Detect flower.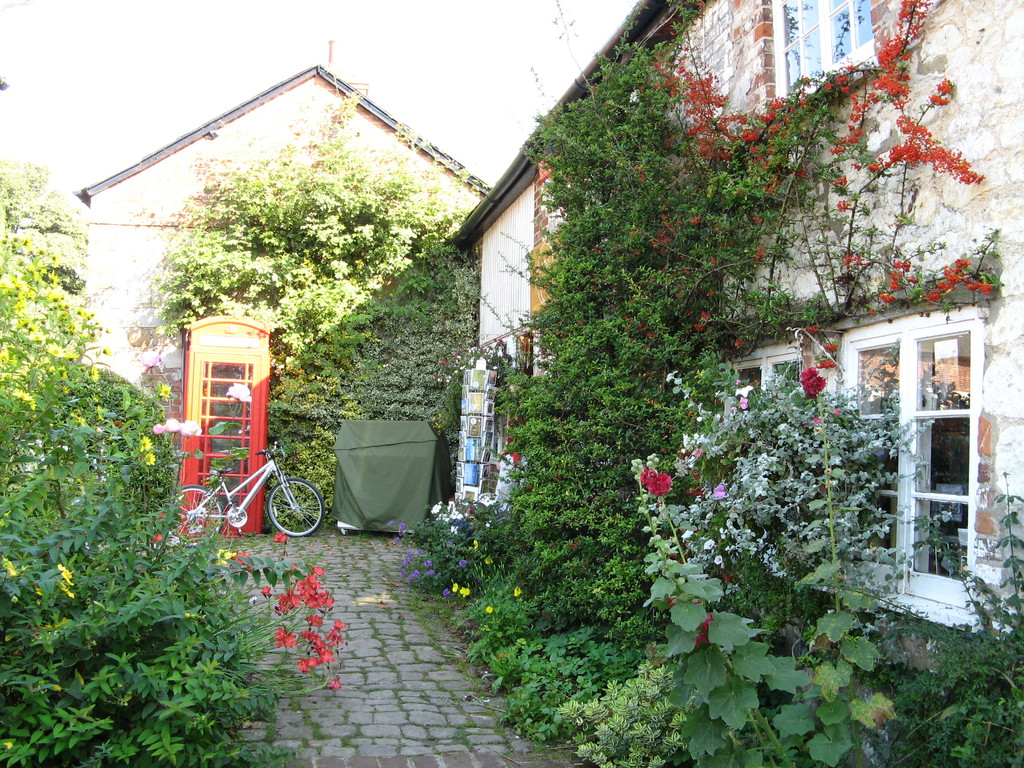
Detected at 0 733 17 749.
